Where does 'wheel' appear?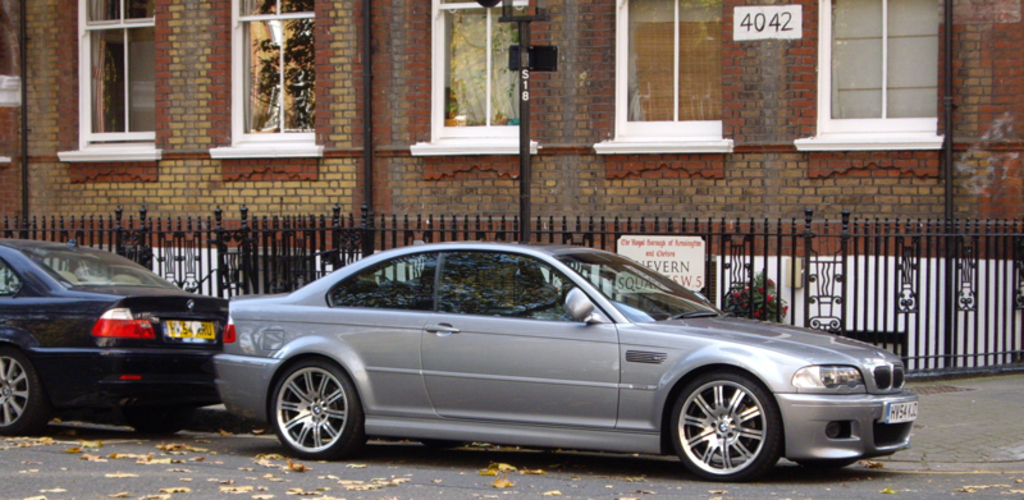
Appears at region(269, 354, 365, 460).
